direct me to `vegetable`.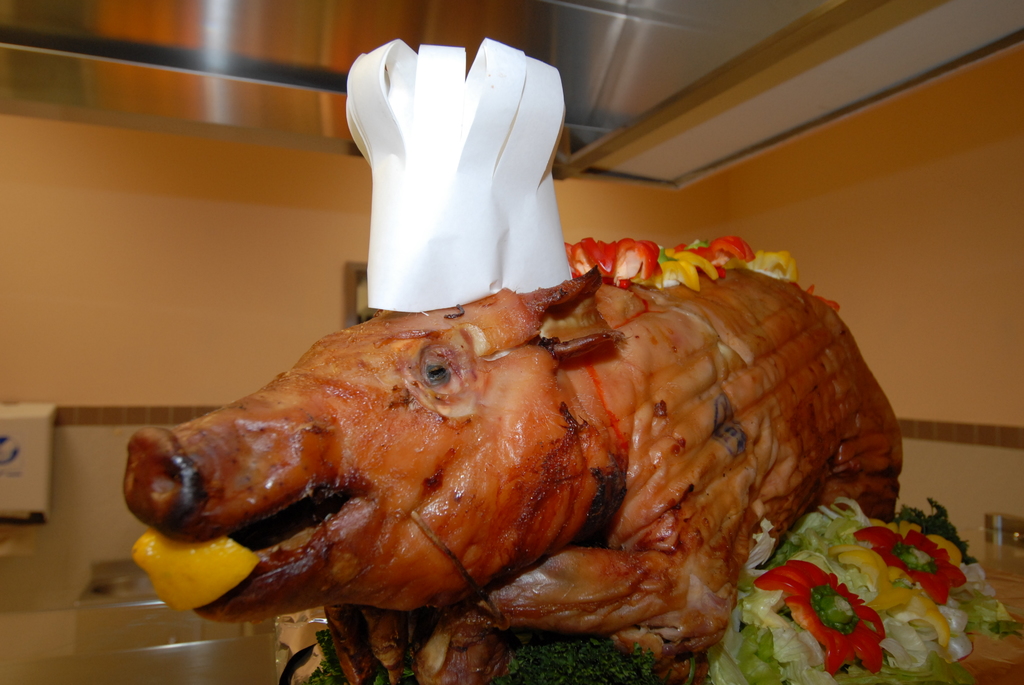
Direction: [279,626,358,683].
